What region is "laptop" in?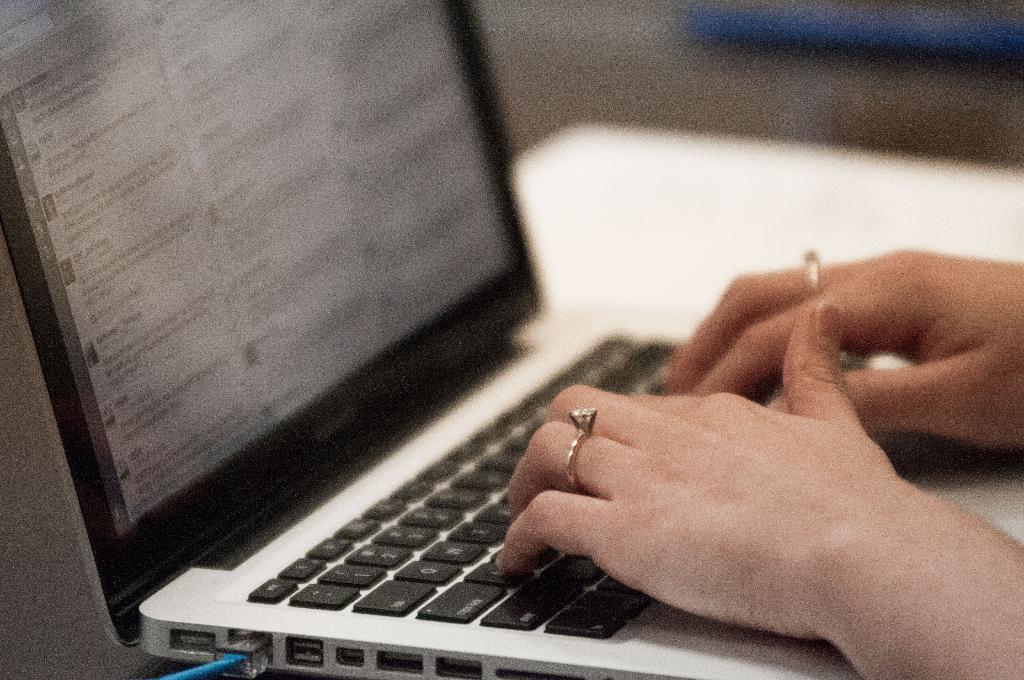
x1=0, y1=0, x2=1023, y2=679.
